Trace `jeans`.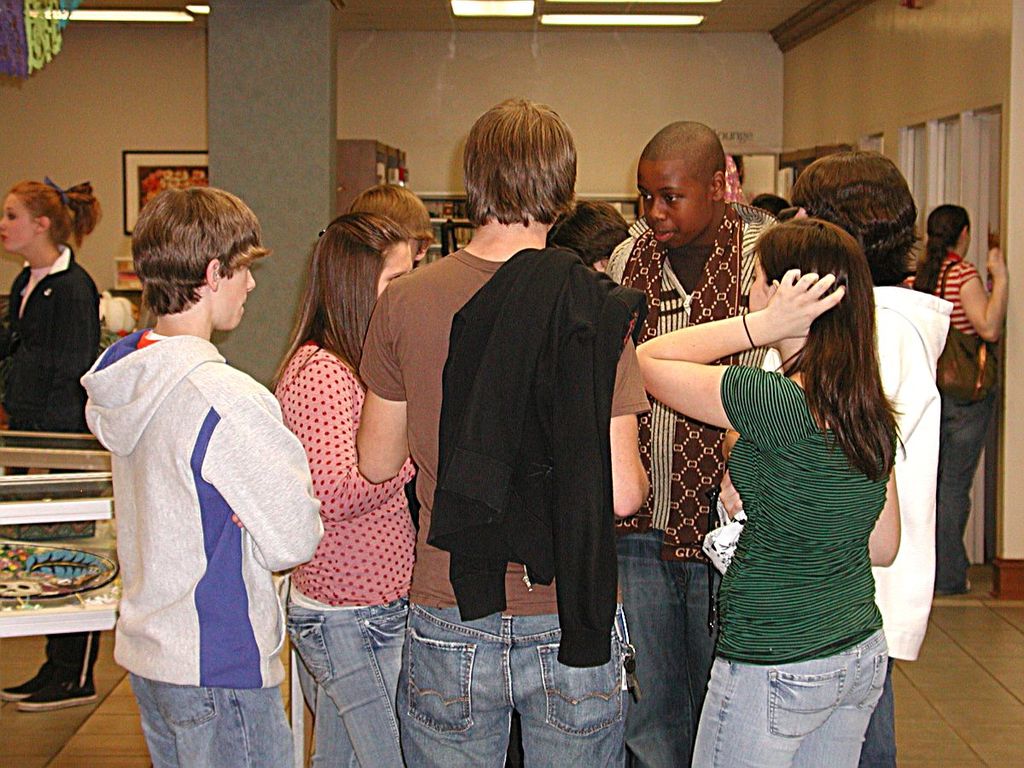
Traced to pyautogui.locateOnScreen(388, 600, 634, 767).
